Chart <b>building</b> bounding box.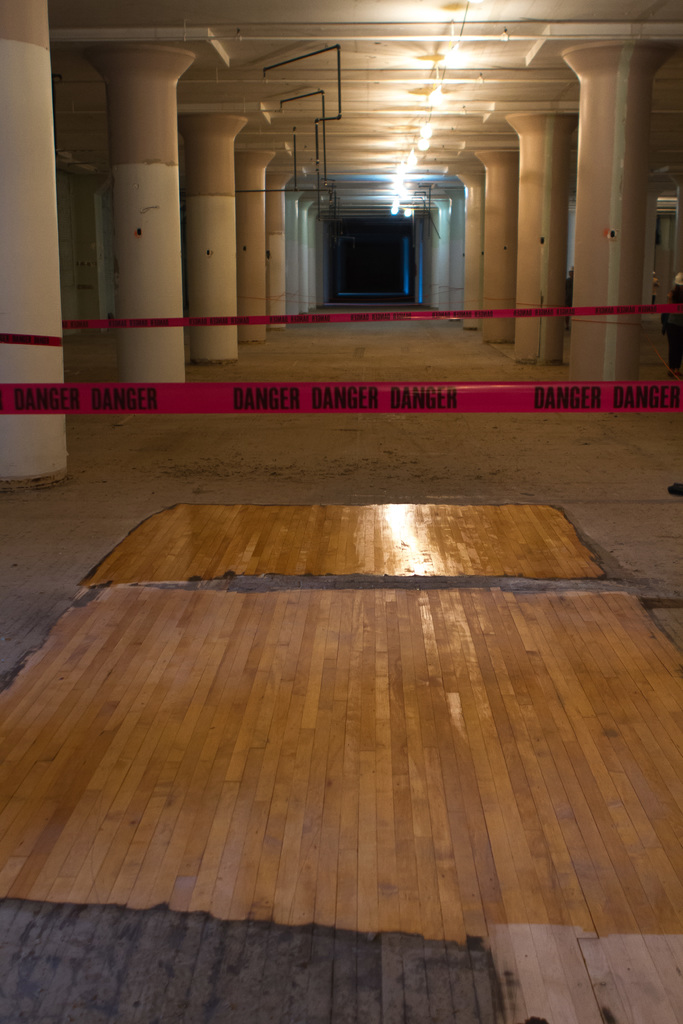
Charted: box(0, 0, 682, 1023).
